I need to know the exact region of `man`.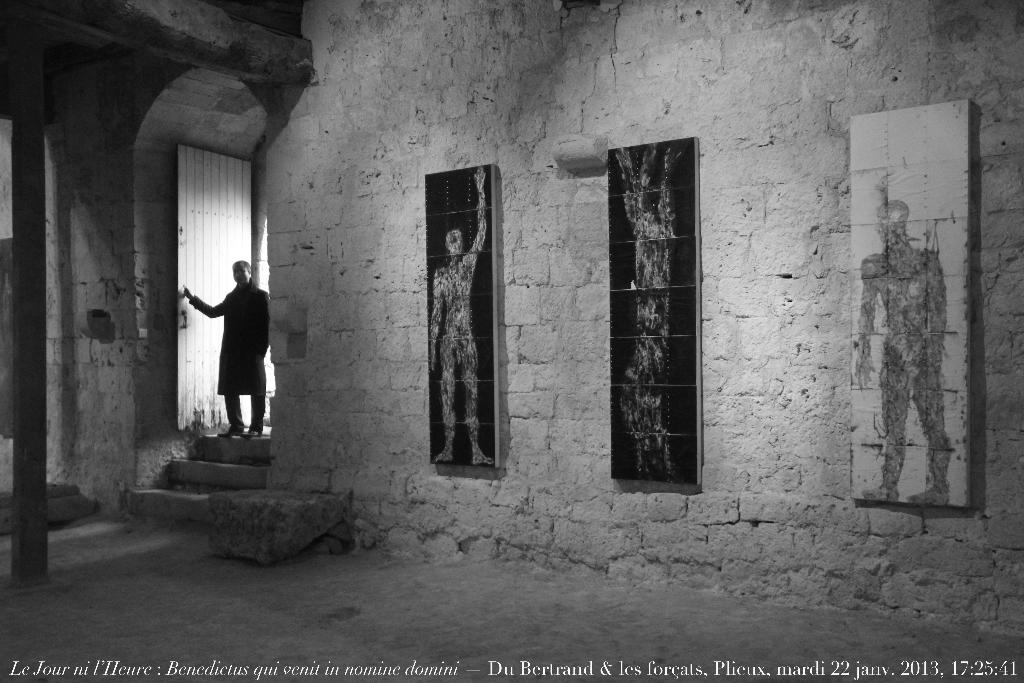
Region: Rect(429, 167, 493, 464).
